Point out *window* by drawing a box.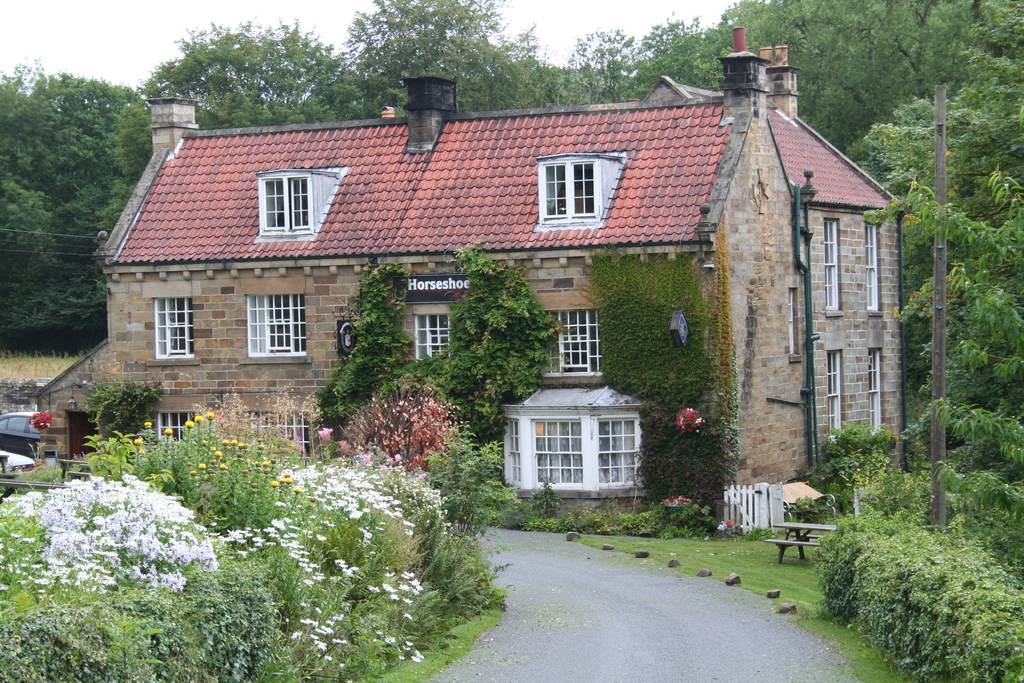
822/220/844/309.
